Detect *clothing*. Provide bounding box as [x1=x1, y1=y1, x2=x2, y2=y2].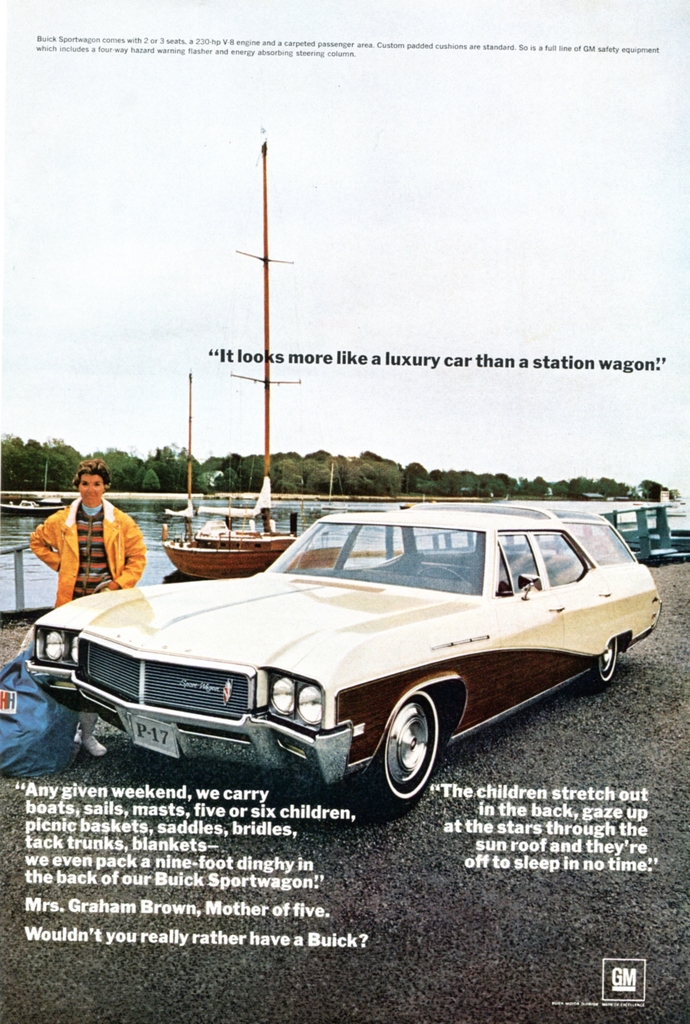
[x1=28, y1=467, x2=157, y2=602].
